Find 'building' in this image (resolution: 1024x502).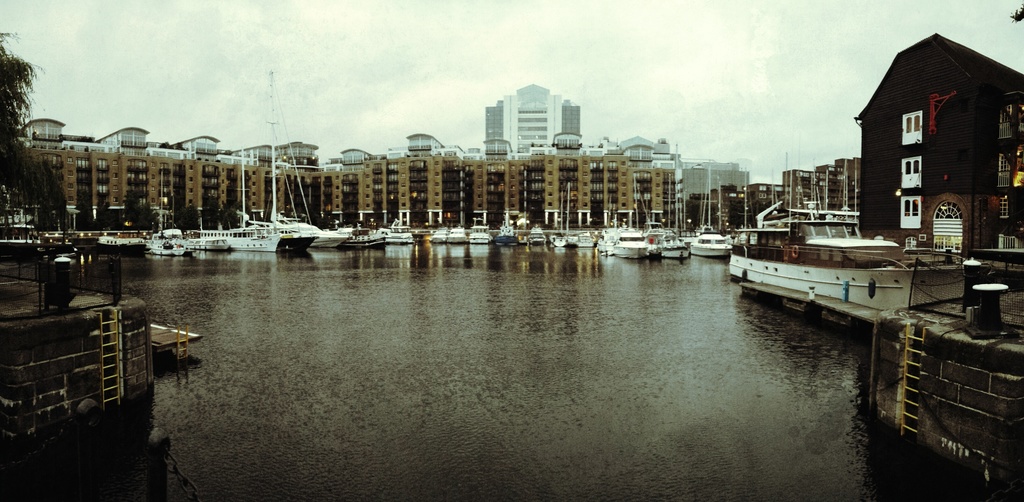
(854,33,1016,254).
